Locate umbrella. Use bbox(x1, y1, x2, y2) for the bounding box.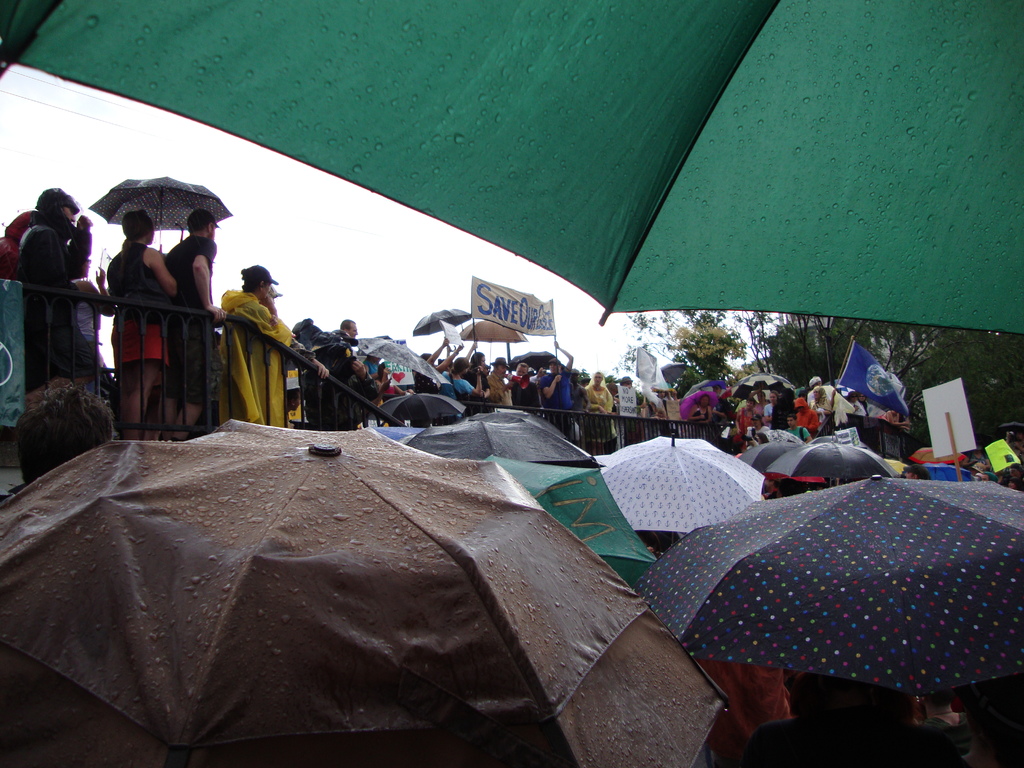
bbox(88, 175, 231, 249).
